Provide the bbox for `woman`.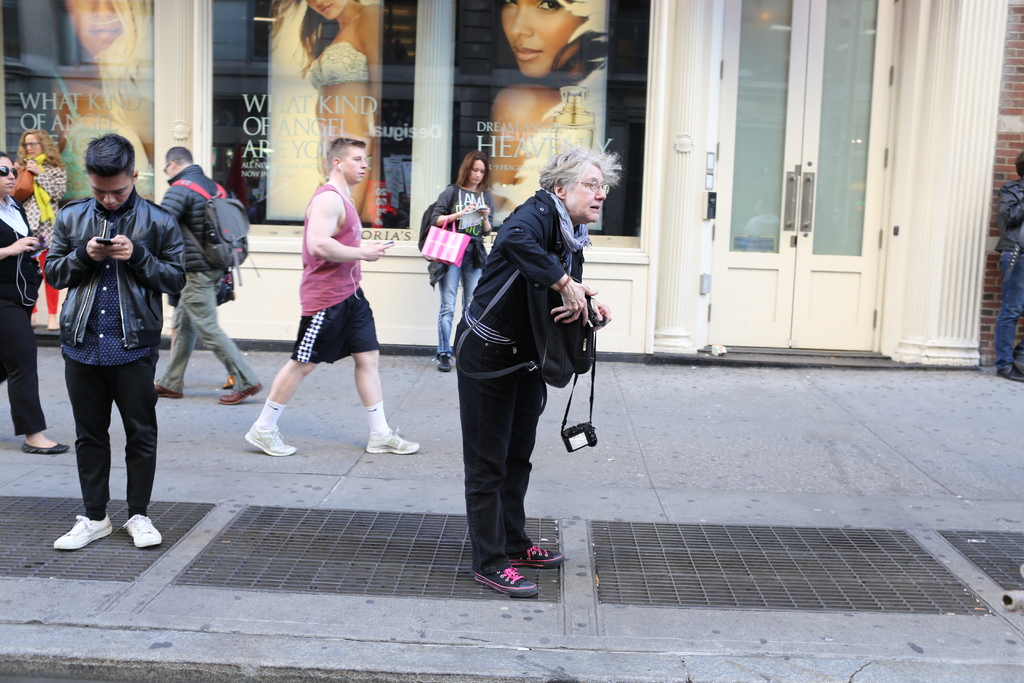
bbox=(451, 0, 615, 228).
